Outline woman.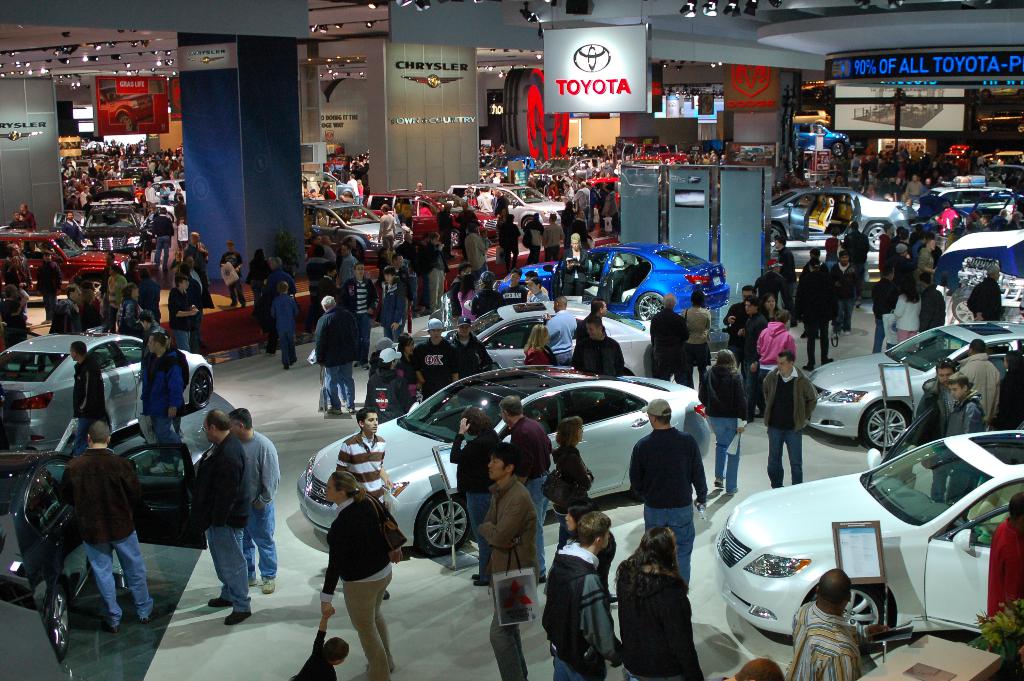
Outline: [249, 249, 269, 308].
